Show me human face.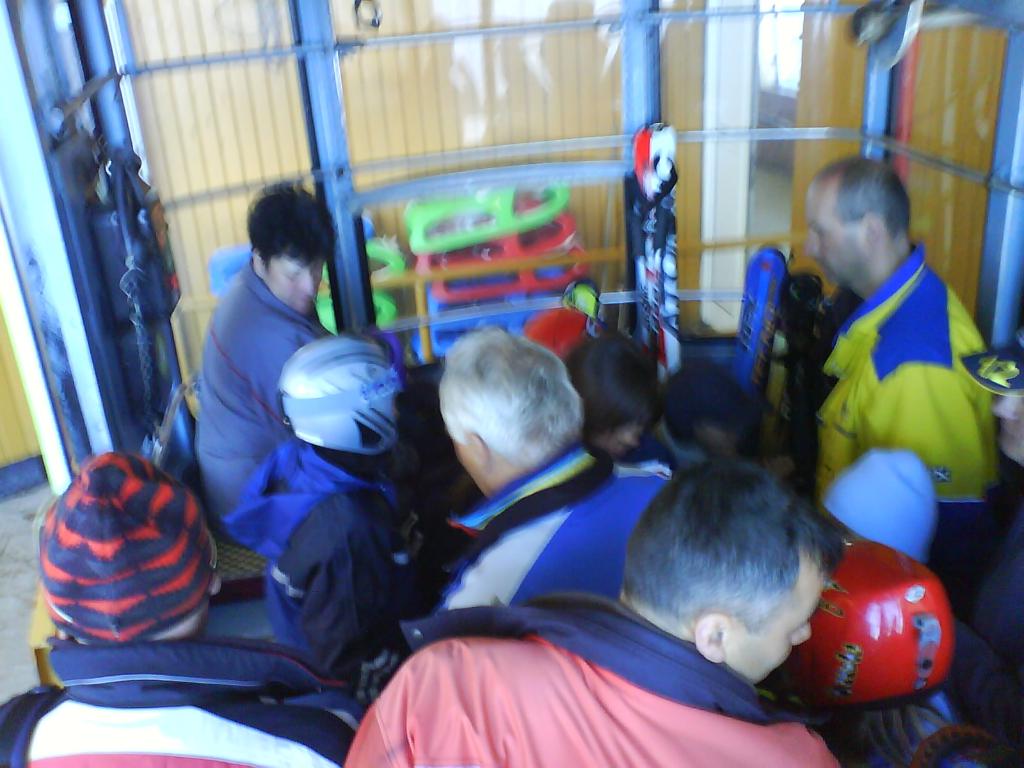
human face is here: <bbox>266, 260, 323, 308</bbox>.
